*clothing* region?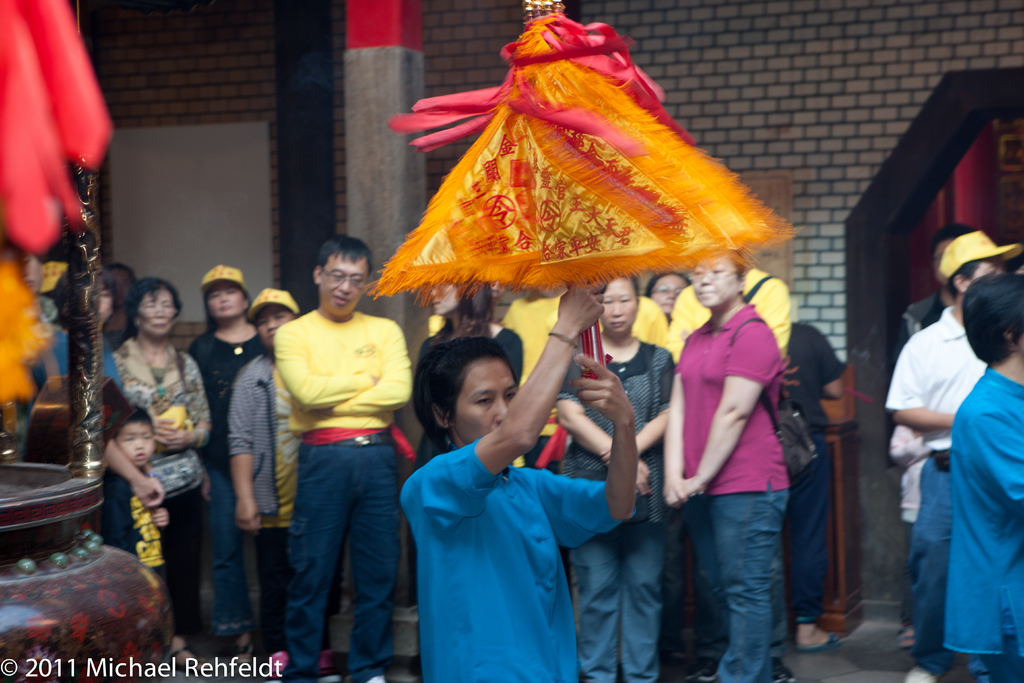
507,286,675,473
